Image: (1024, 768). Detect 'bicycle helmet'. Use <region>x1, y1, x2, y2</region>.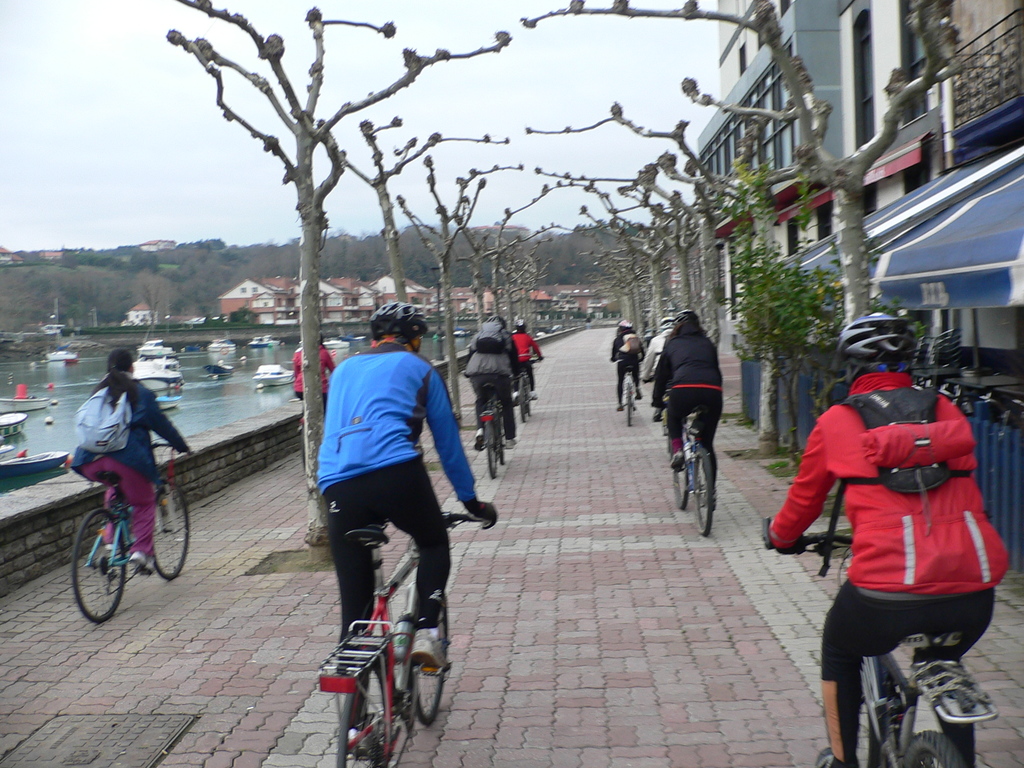
<region>367, 301, 428, 356</region>.
